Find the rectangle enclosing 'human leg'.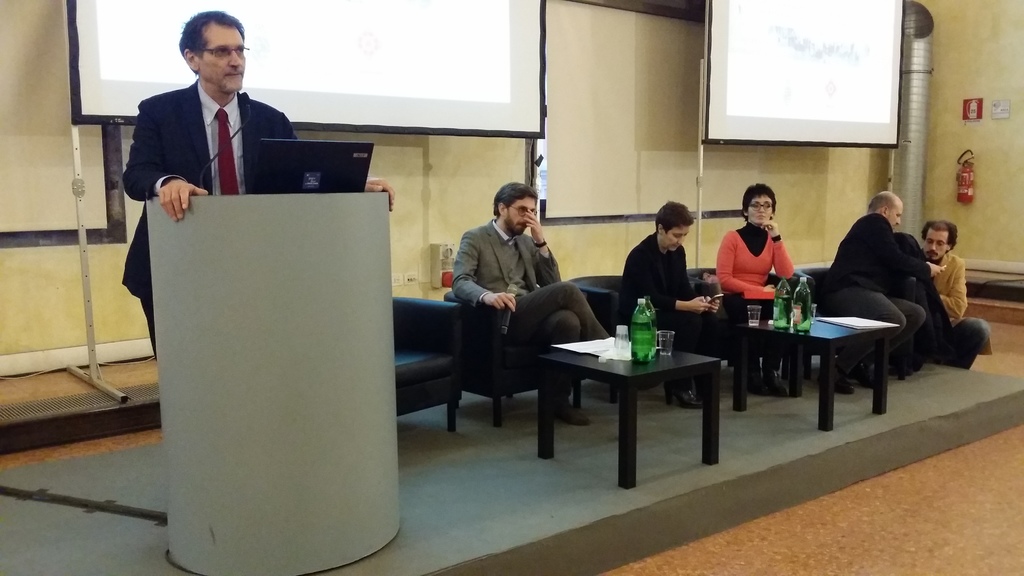
region(502, 278, 605, 346).
